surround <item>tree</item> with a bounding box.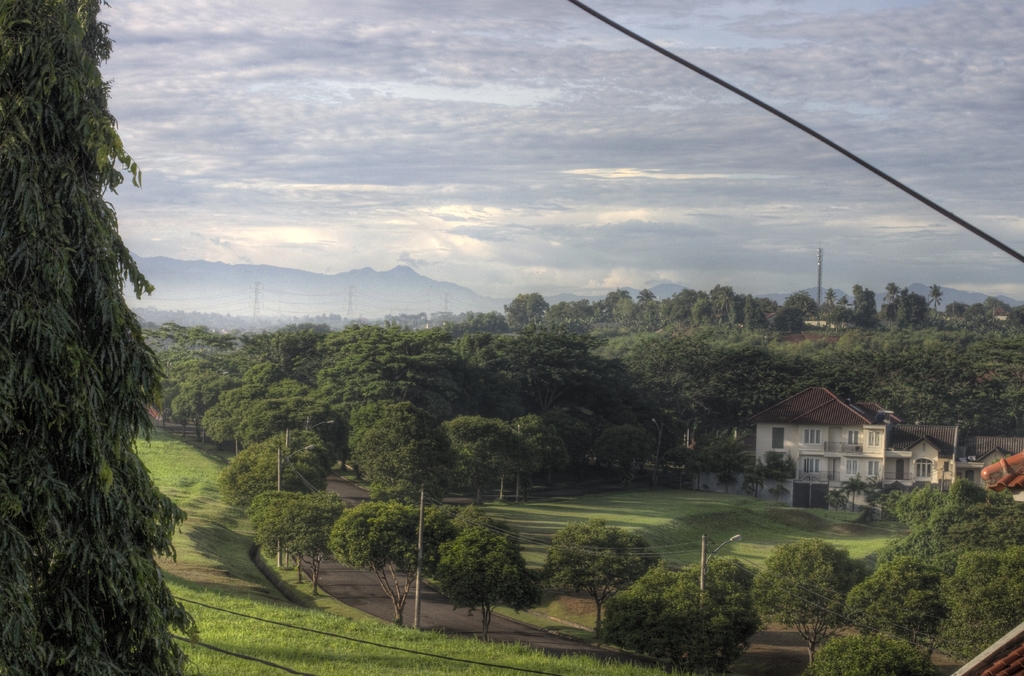
<box>260,430,330,475</box>.
